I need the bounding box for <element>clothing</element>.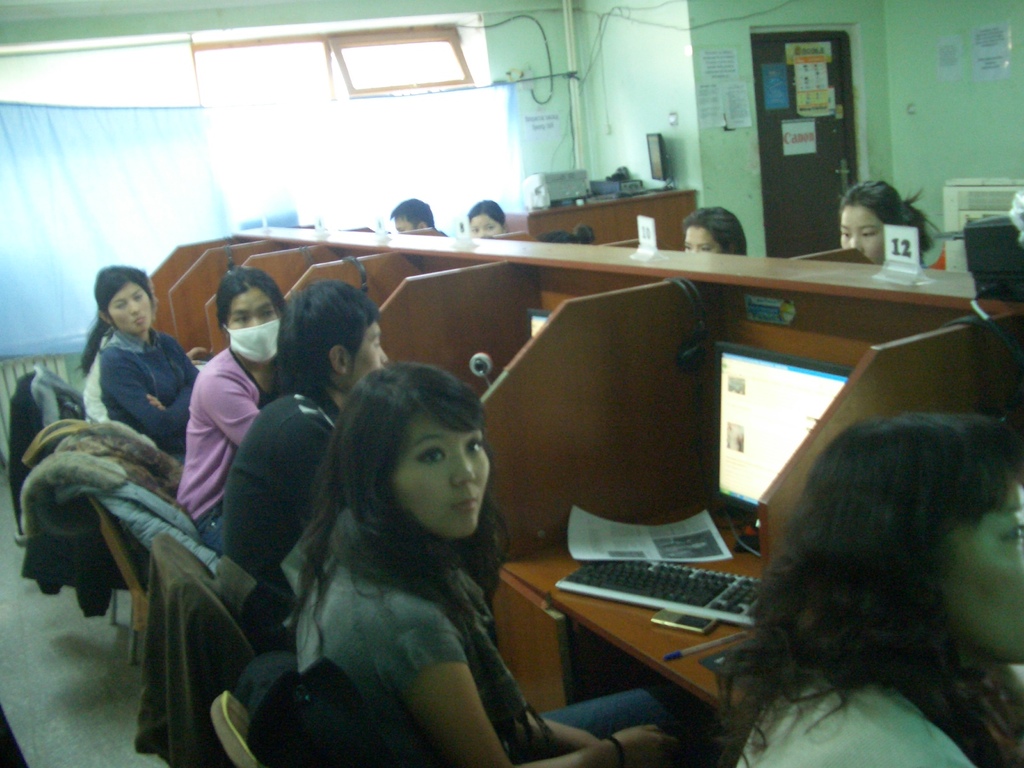
Here it is: pyautogui.locateOnScreen(61, 295, 182, 454).
